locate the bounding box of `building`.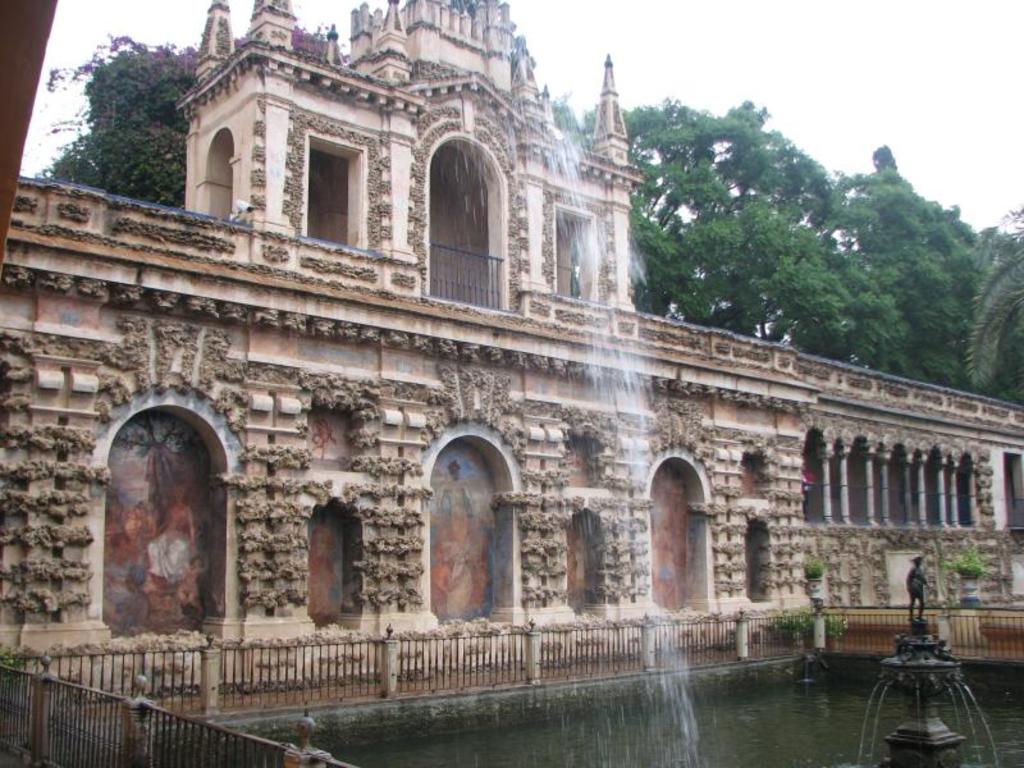
Bounding box: 0/0/820/690.
